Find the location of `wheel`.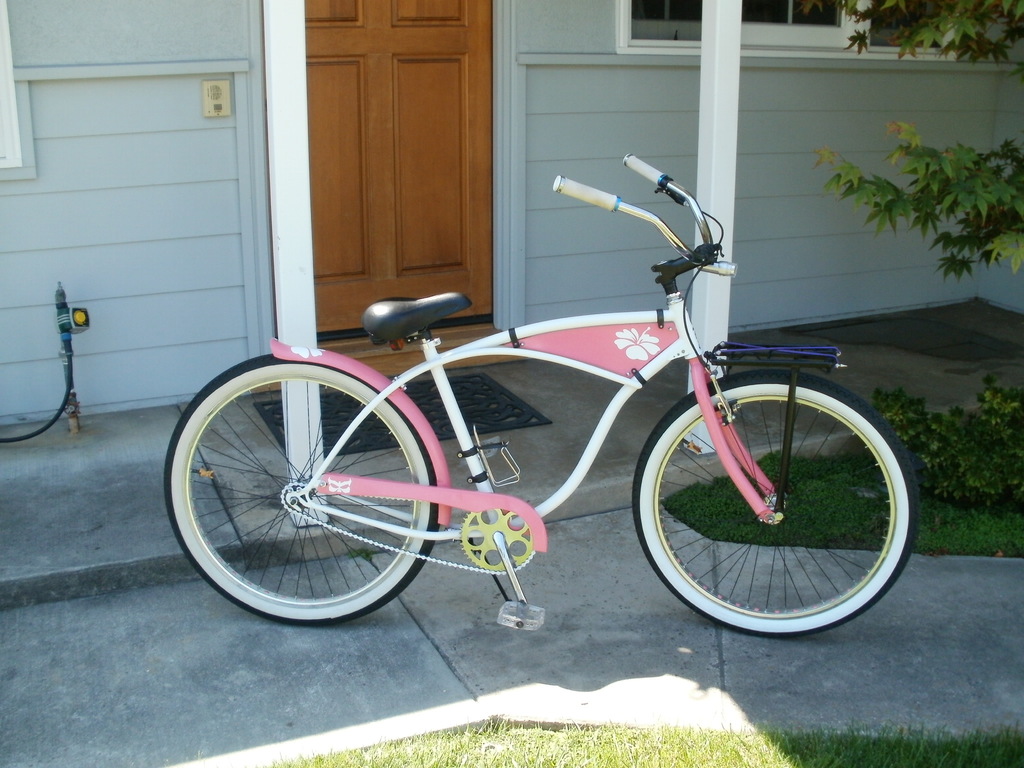
Location: (168, 358, 439, 625).
